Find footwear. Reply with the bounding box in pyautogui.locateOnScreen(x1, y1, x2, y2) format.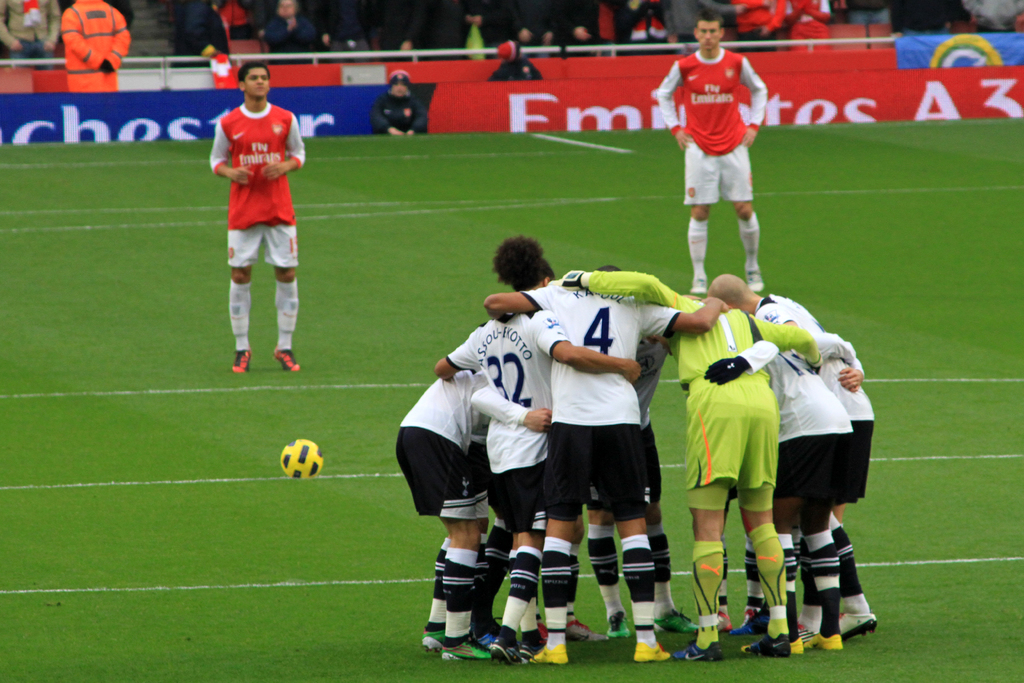
pyautogui.locateOnScreen(604, 609, 630, 638).
